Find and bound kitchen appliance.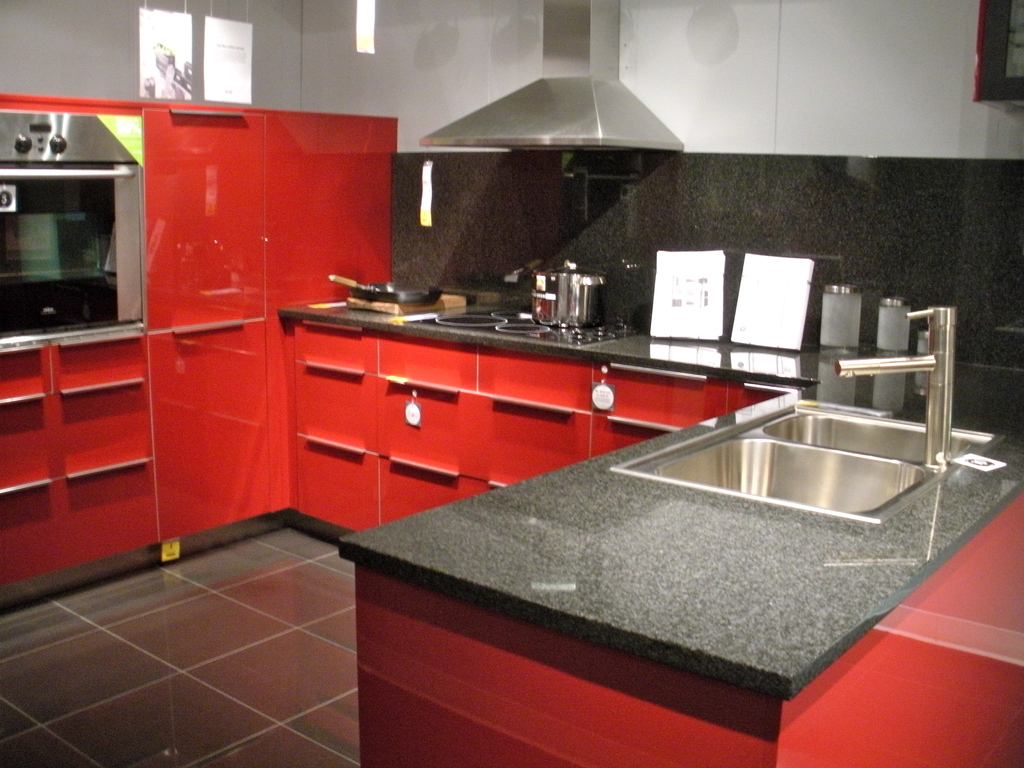
Bound: region(735, 250, 822, 343).
